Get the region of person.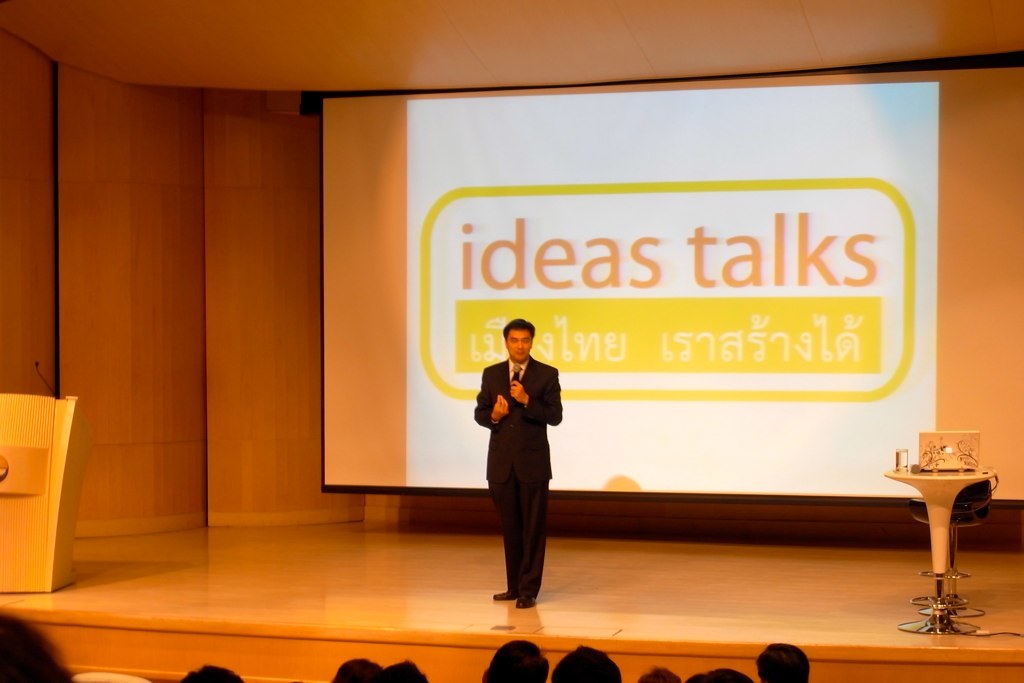
0:602:85:682.
